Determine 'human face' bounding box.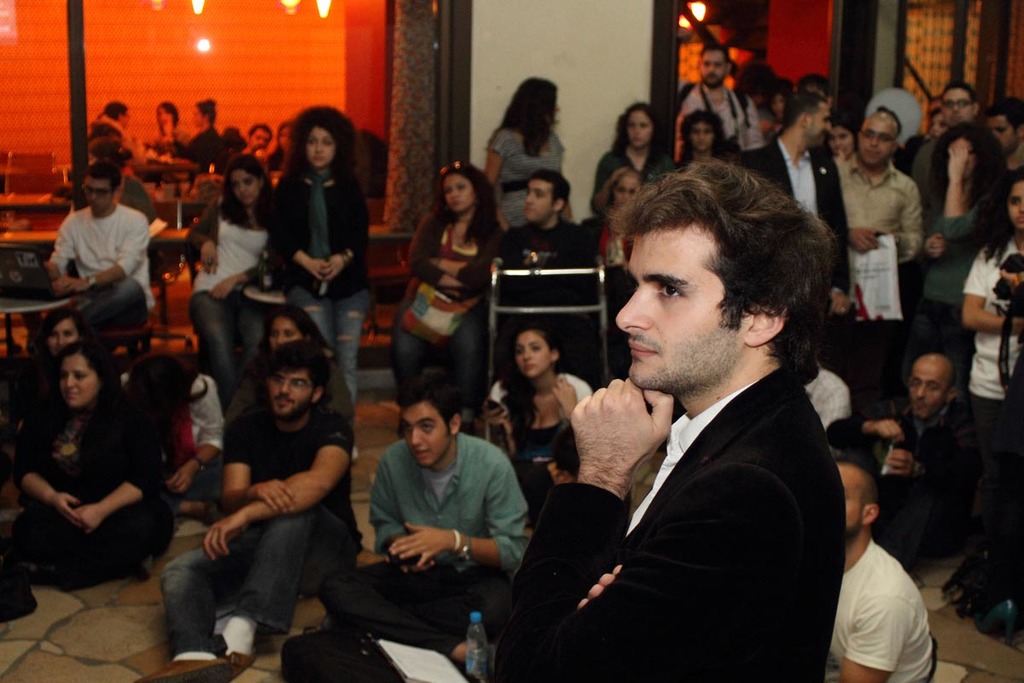
Determined: detection(614, 226, 742, 383).
